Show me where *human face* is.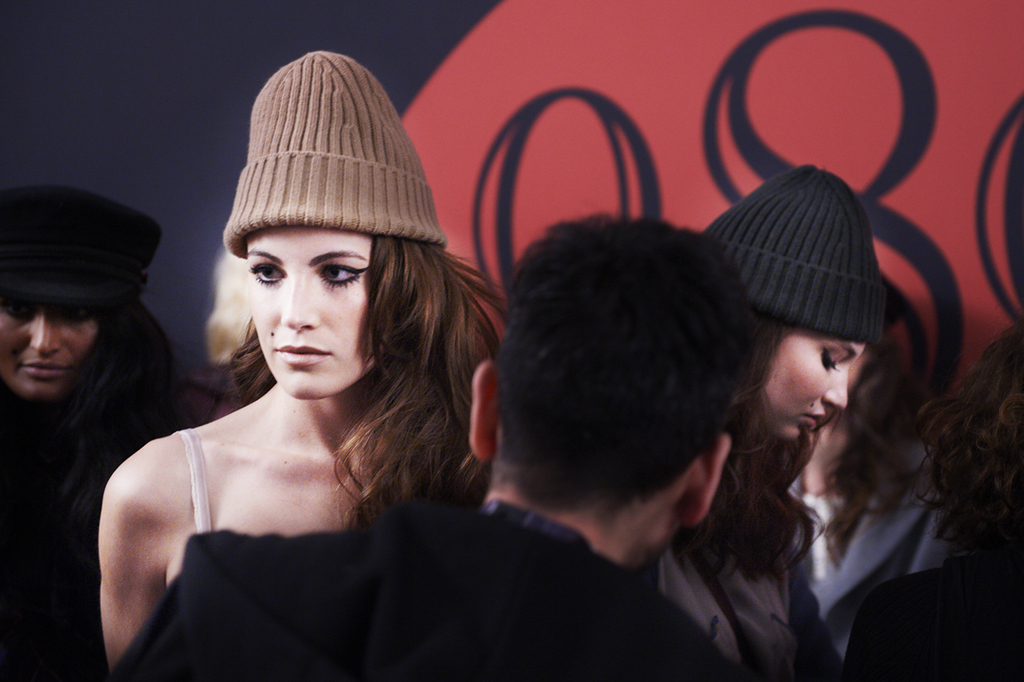
*human face* is at {"left": 248, "top": 224, "right": 376, "bottom": 398}.
